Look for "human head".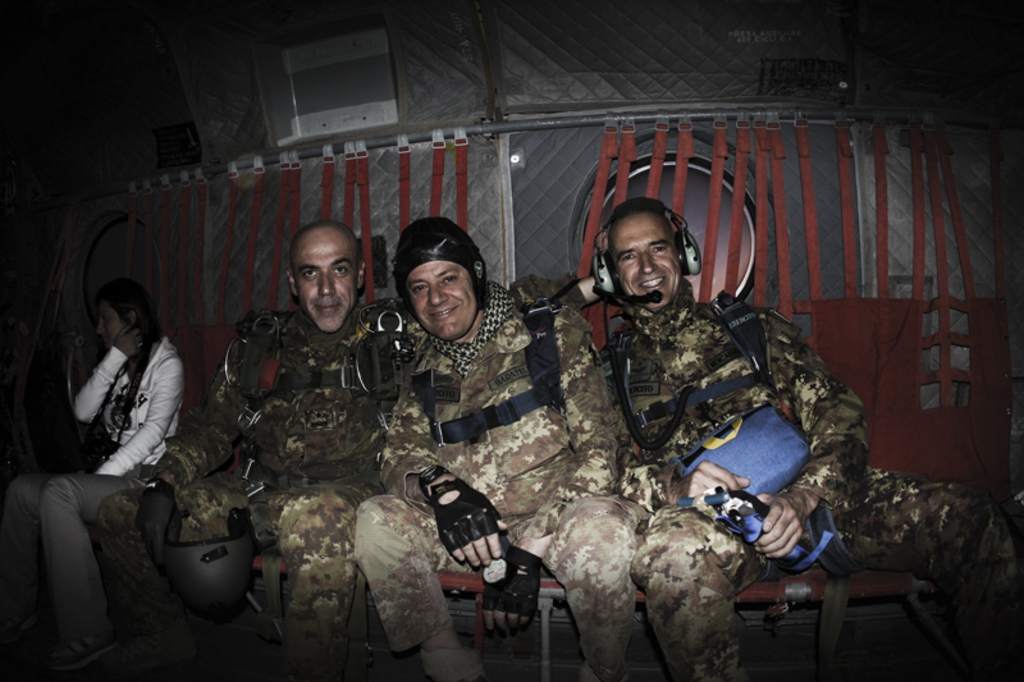
Found: x1=284 y1=223 x2=366 y2=337.
